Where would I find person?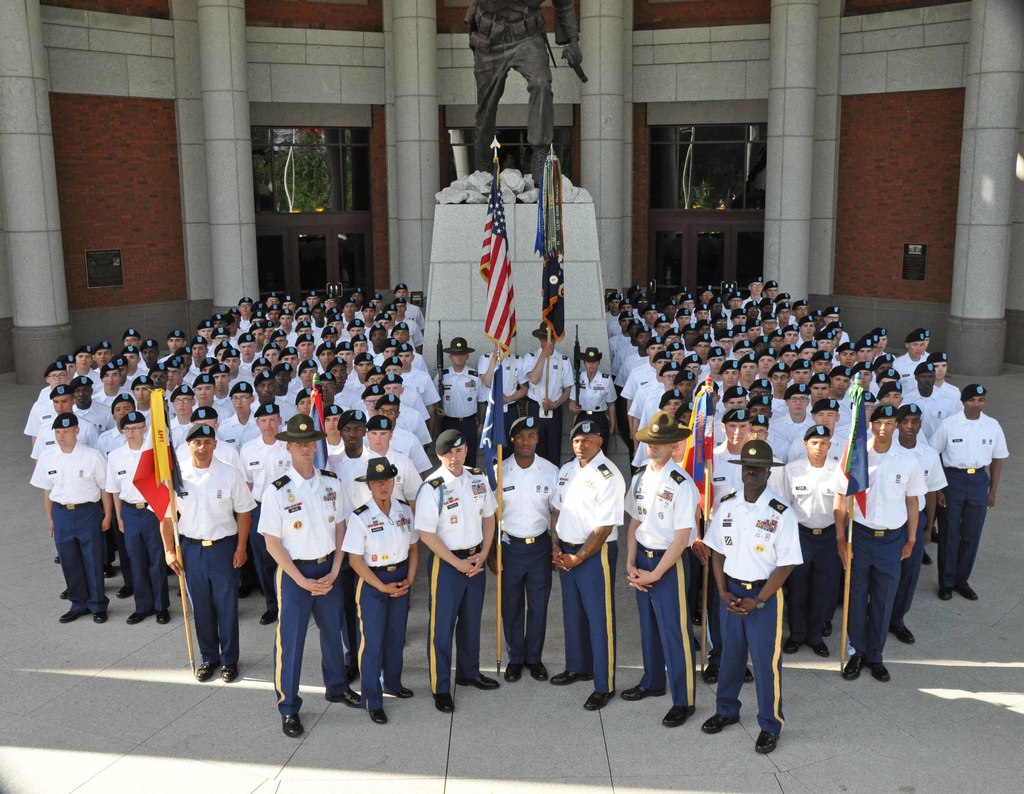
At 284 394 313 430.
